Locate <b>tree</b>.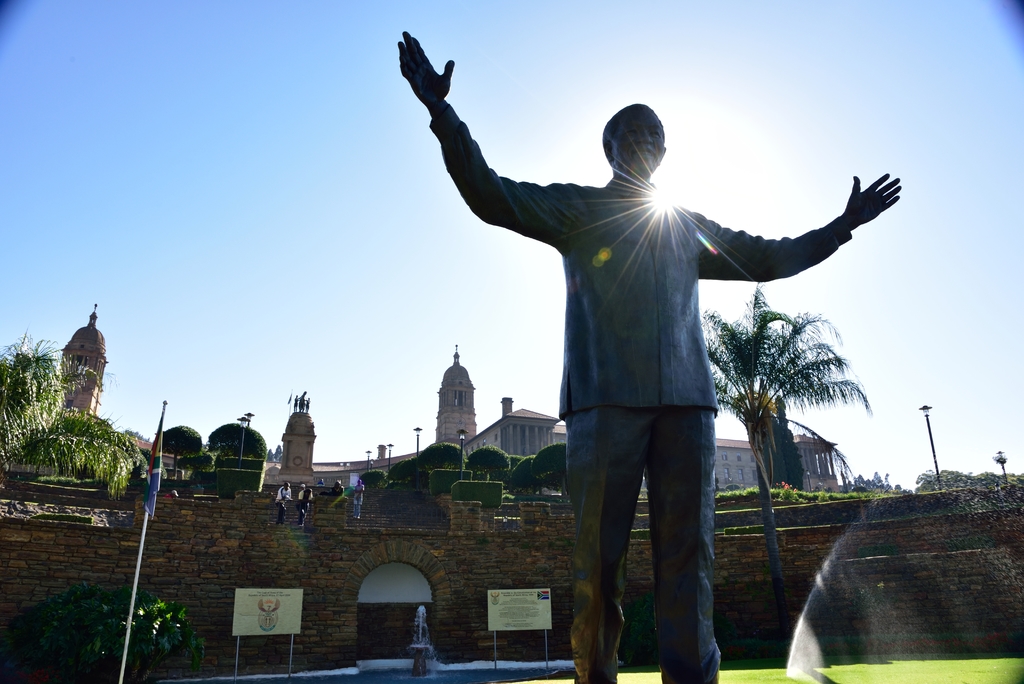
Bounding box: [x1=149, y1=425, x2=207, y2=465].
